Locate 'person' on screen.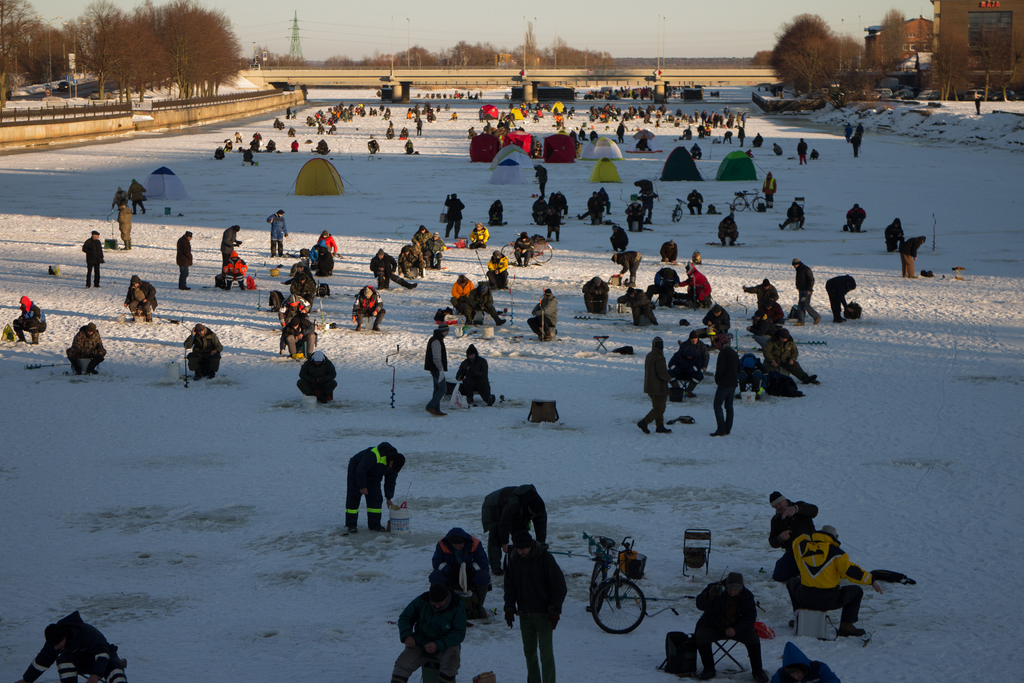
On screen at bbox=[666, 344, 702, 398].
